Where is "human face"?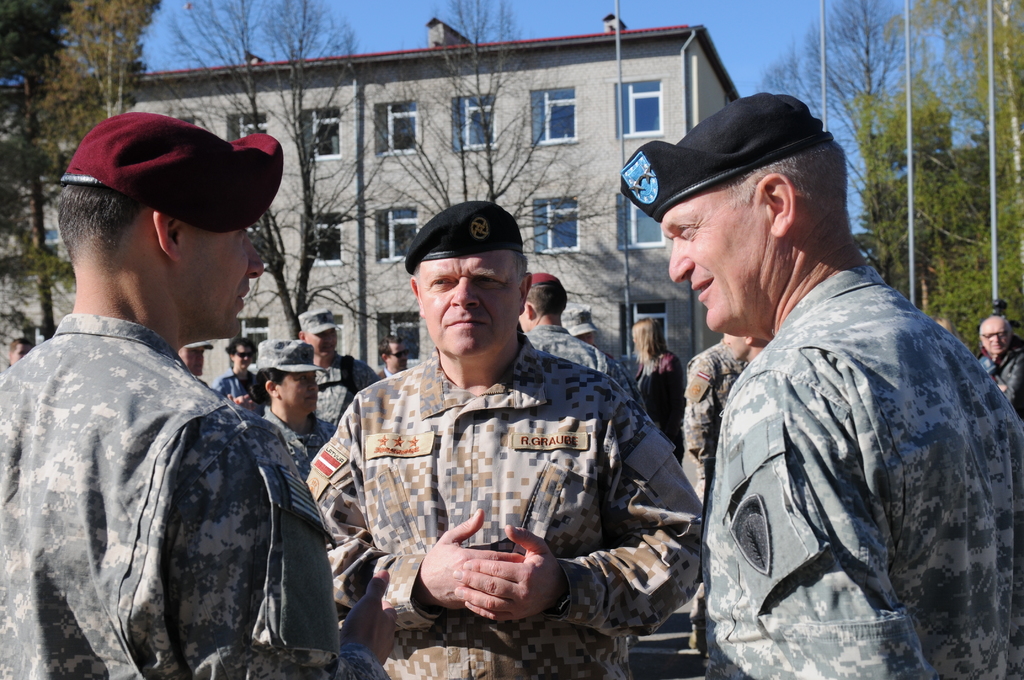
[left=232, top=343, right=254, bottom=368].
